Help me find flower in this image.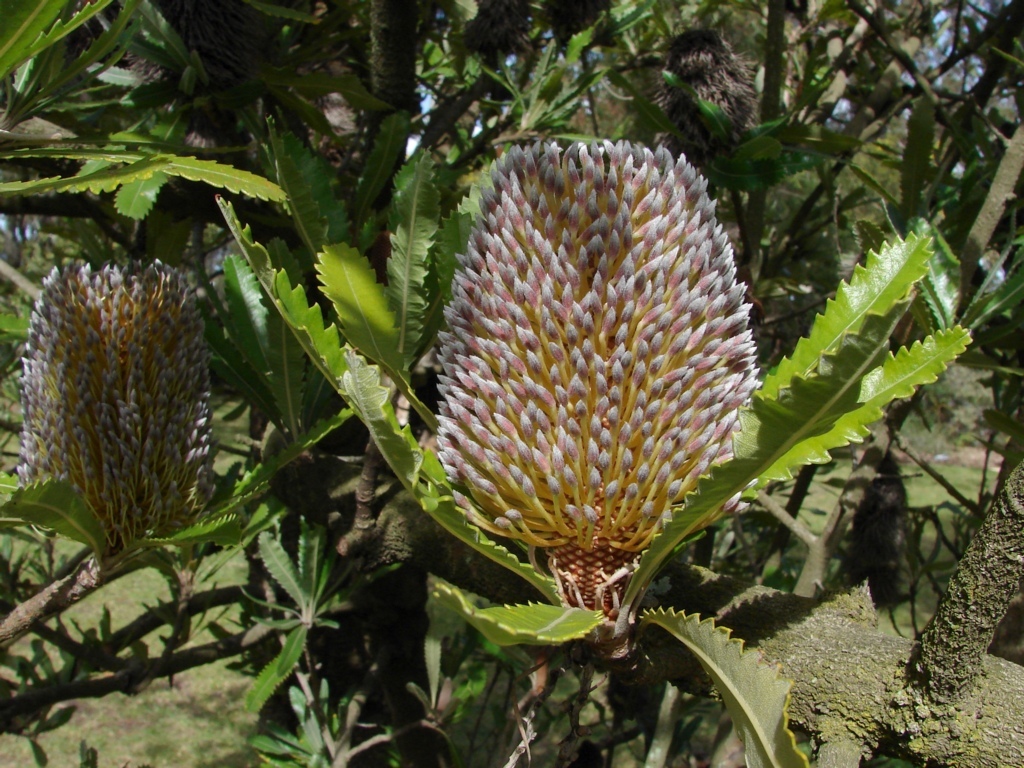
Found it: crop(414, 108, 731, 627).
